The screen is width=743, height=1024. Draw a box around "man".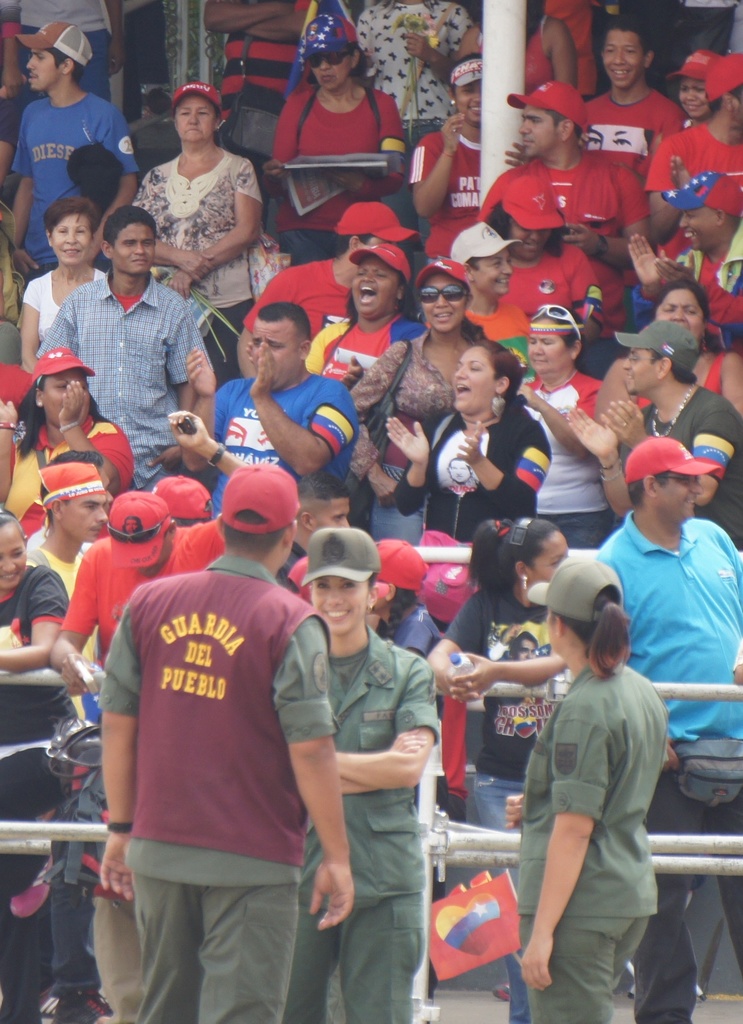
[29, 462, 108, 723].
